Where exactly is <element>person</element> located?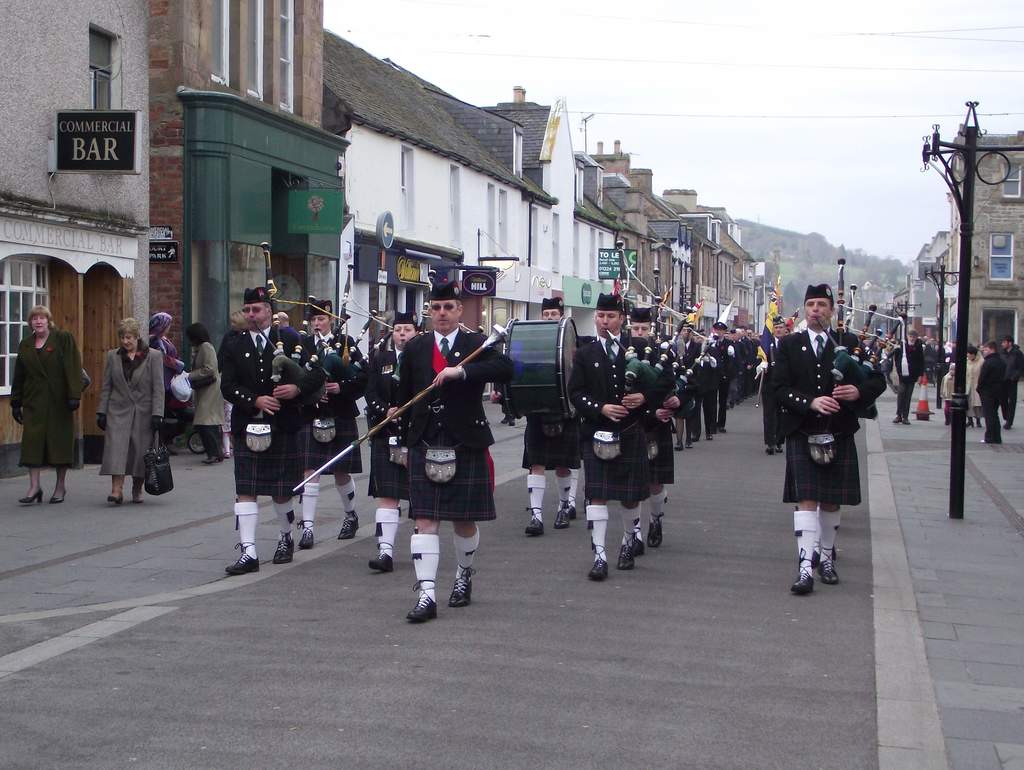
Its bounding box is [left=784, top=297, right=876, bottom=598].
